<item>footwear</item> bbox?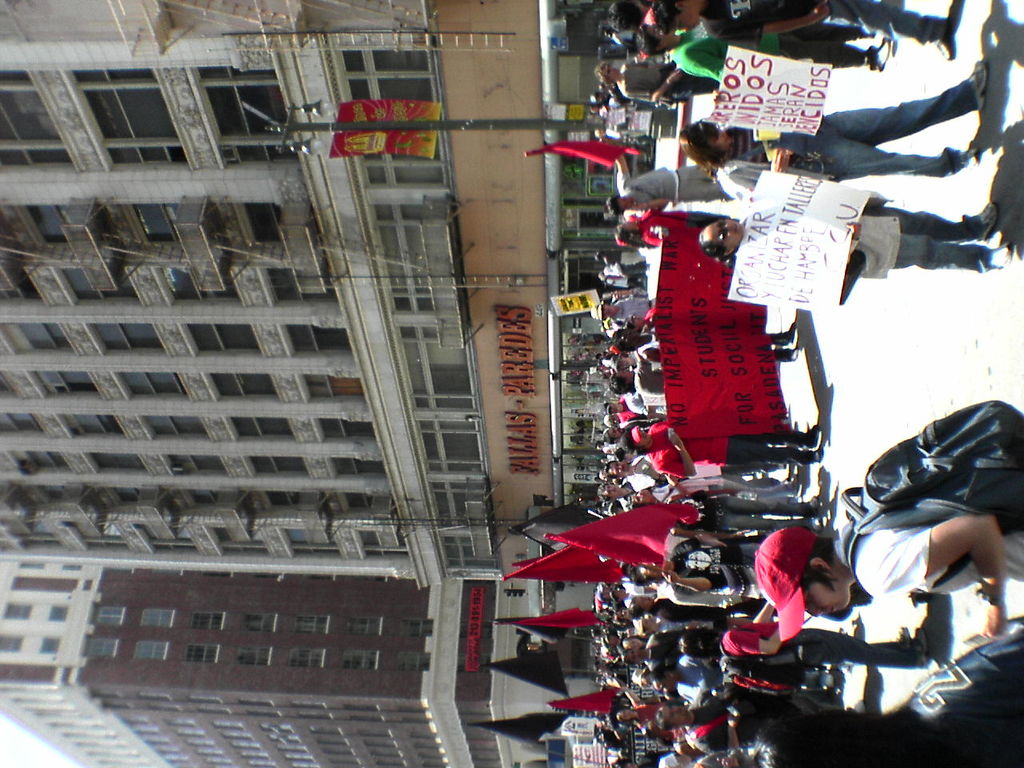
[left=977, top=201, right=999, bottom=242]
